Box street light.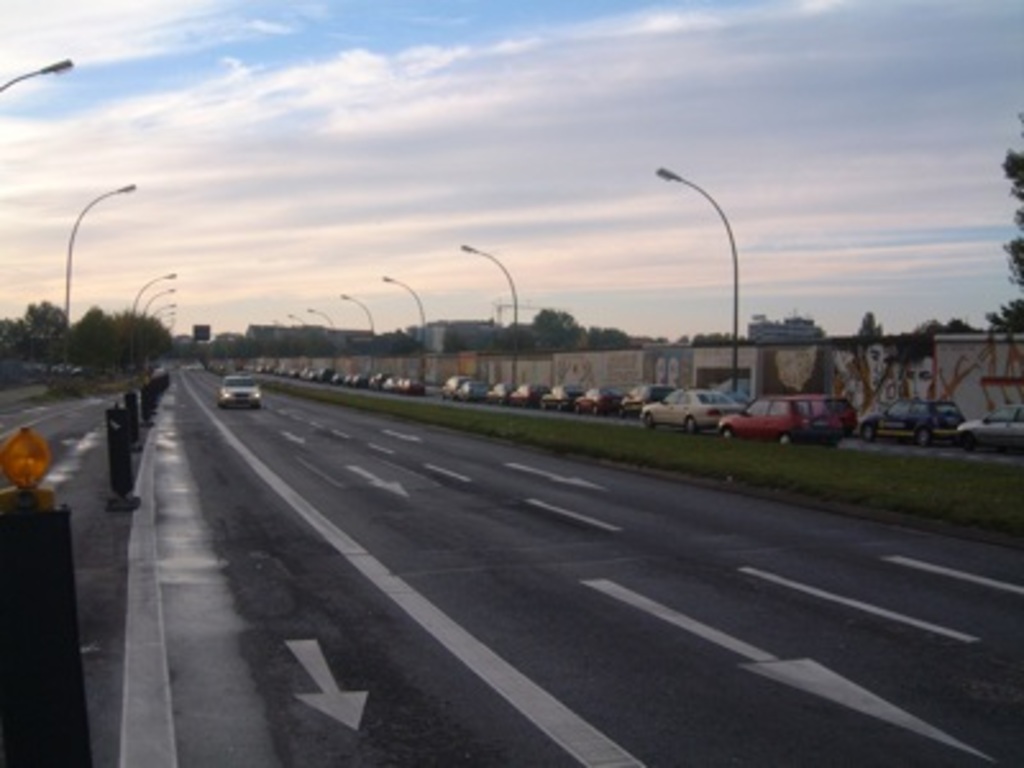
detection(451, 236, 522, 376).
